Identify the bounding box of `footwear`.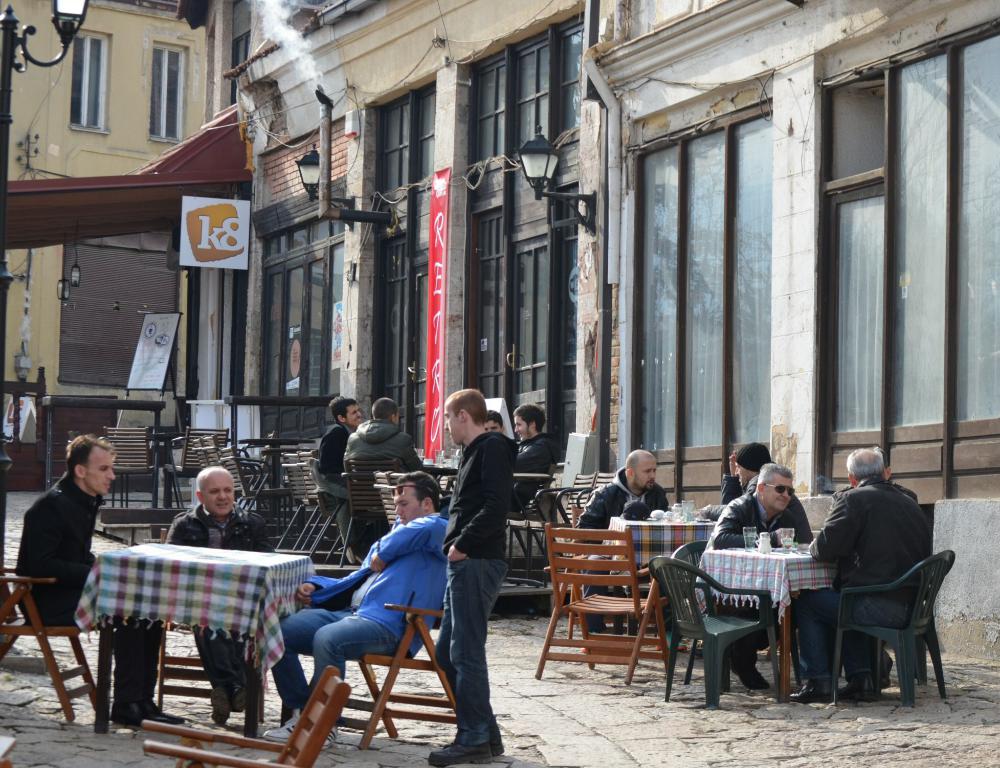
111,693,193,733.
